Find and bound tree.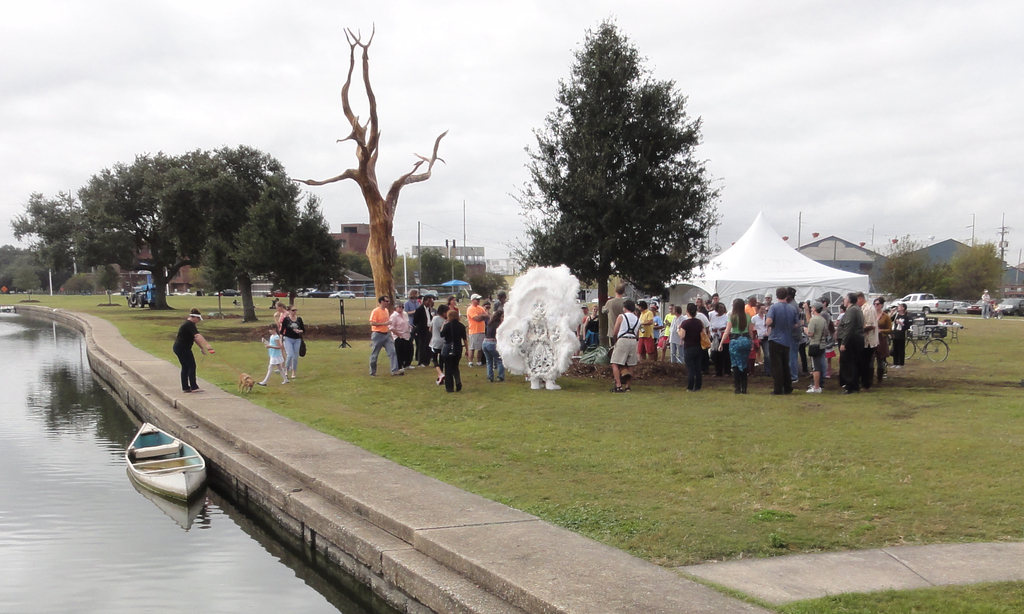
Bound: locate(504, 26, 733, 345).
